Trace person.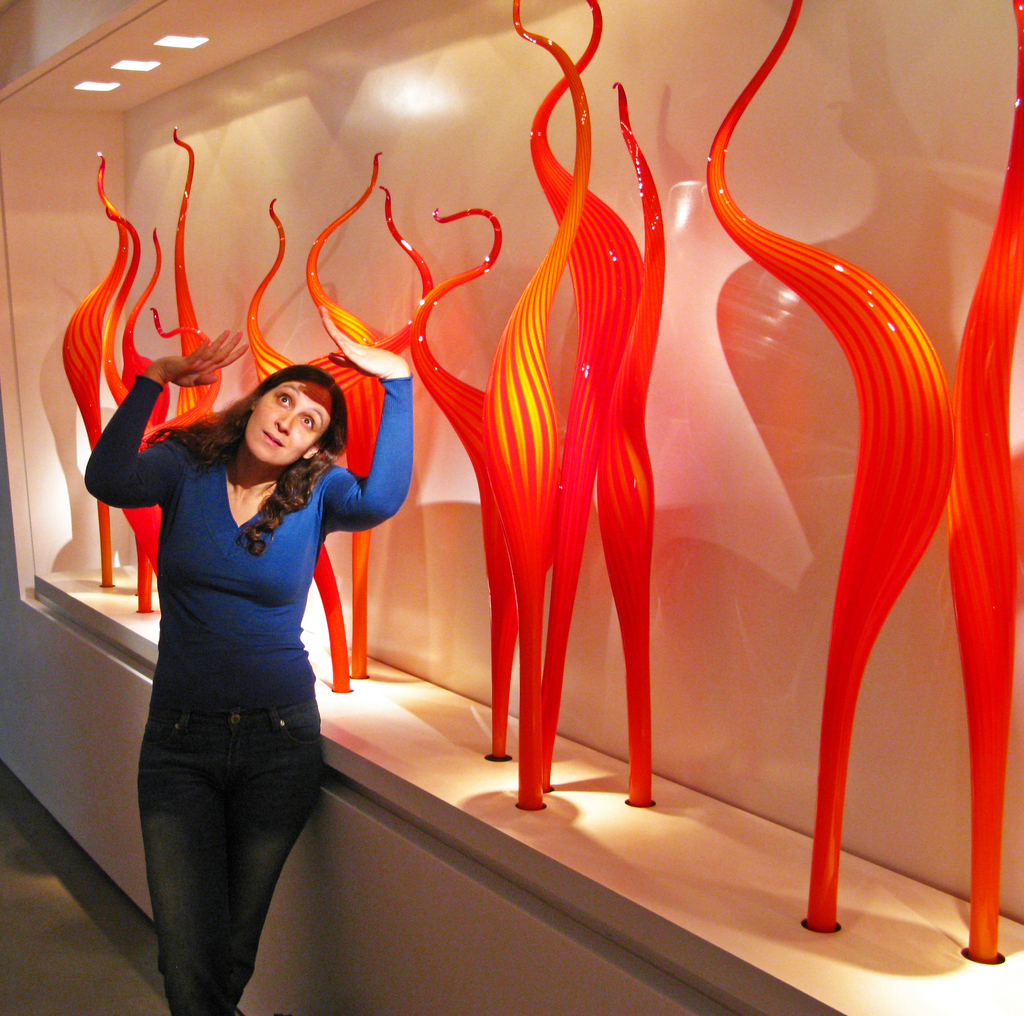
Traced to x1=82, y1=324, x2=415, y2=1015.
